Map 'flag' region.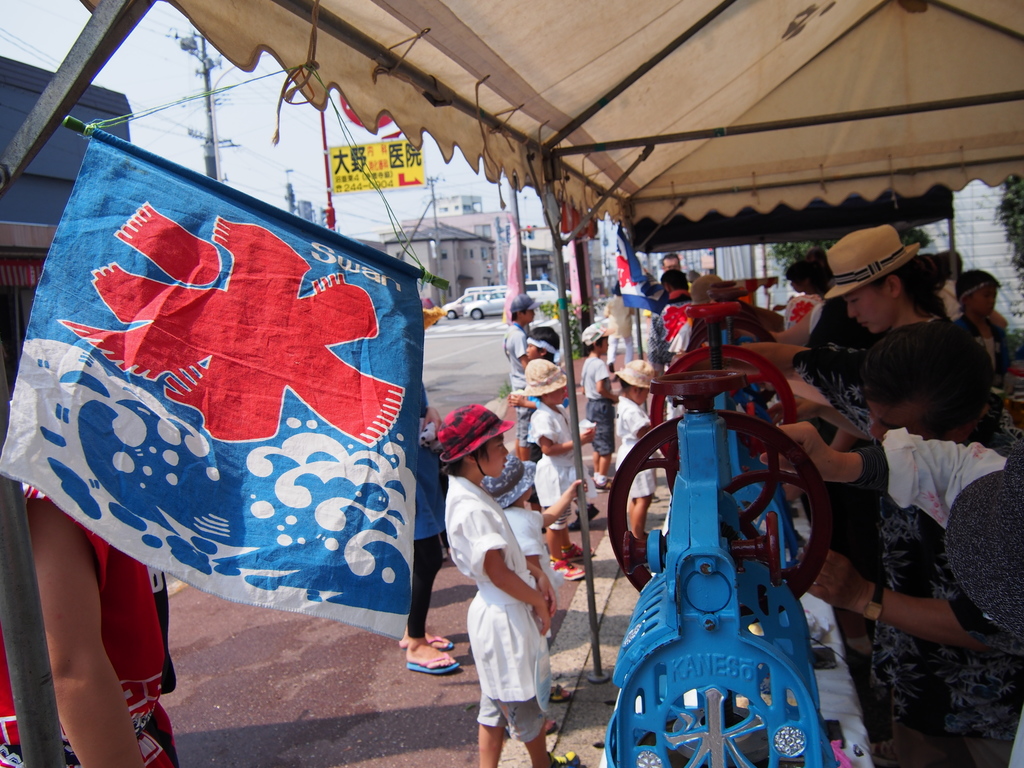
Mapped to locate(0, 150, 449, 683).
